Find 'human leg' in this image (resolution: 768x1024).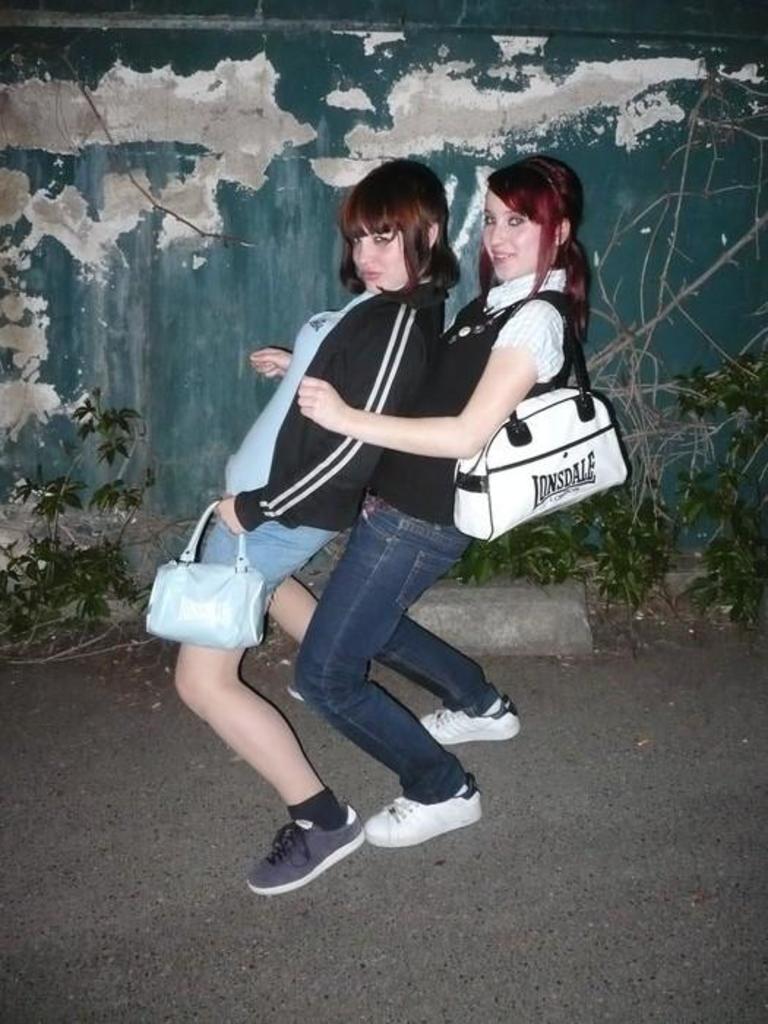
box(401, 616, 525, 748).
